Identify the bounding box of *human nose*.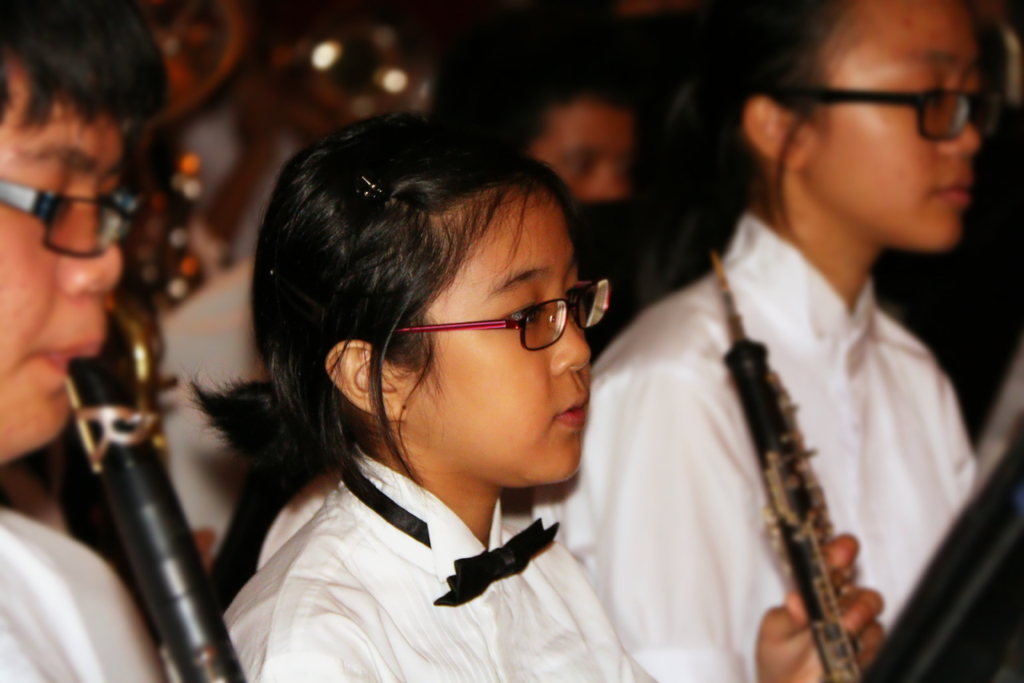
select_region(52, 204, 123, 293).
